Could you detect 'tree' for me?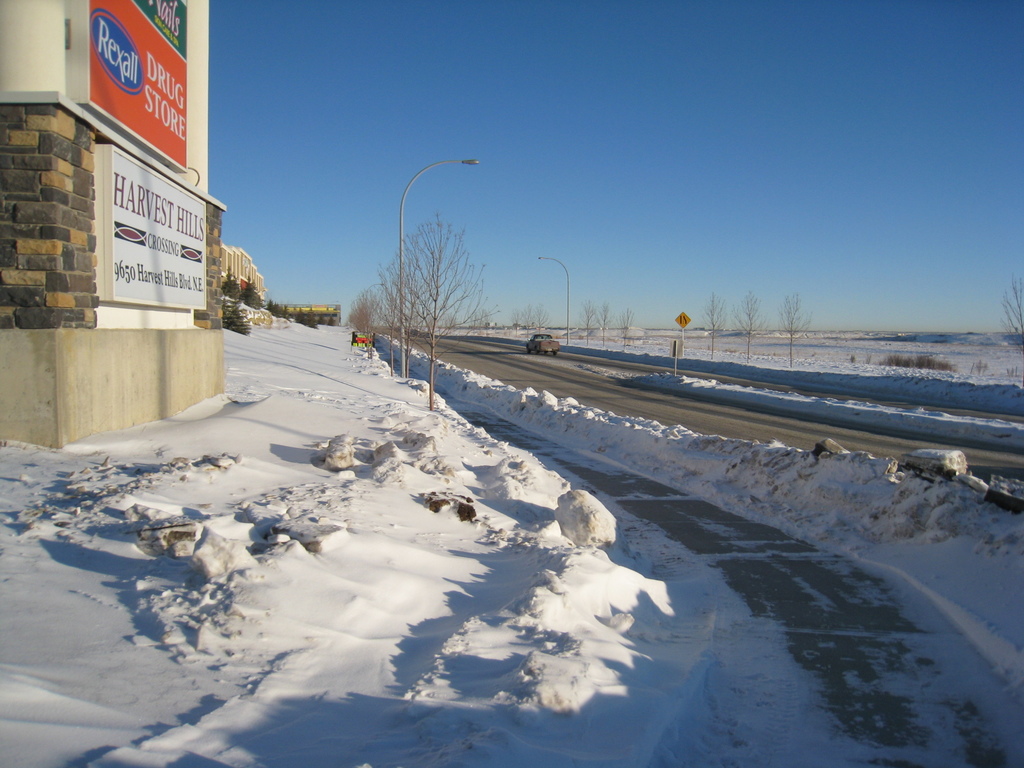
Detection result: {"left": 582, "top": 292, "right": 589, "bottom": 346}.
